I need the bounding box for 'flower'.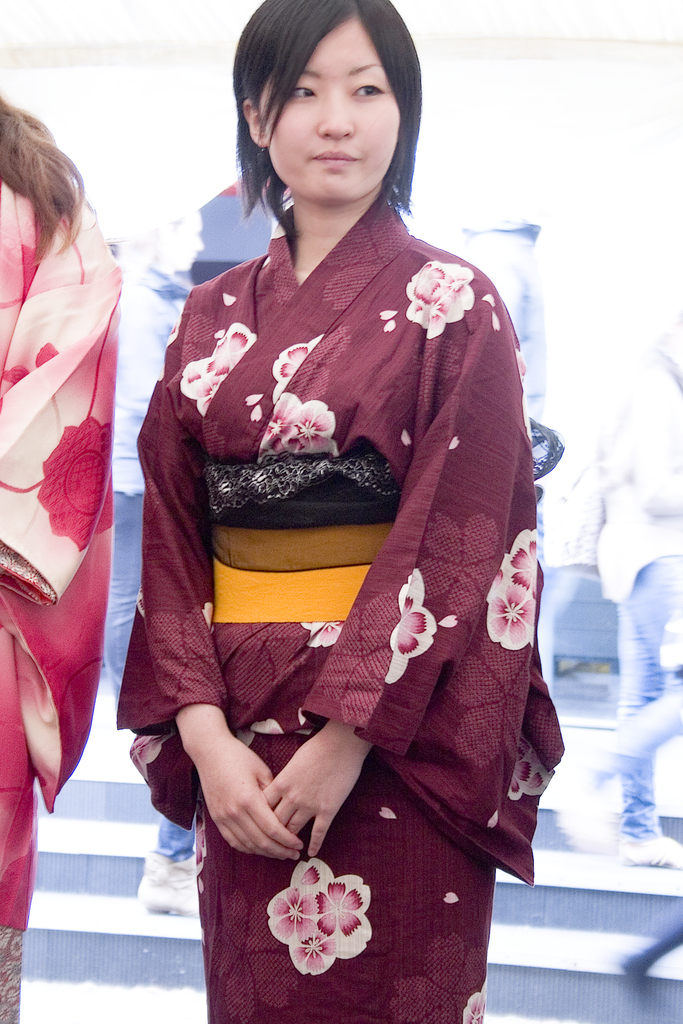
Here it is: [302,616,348,646].
